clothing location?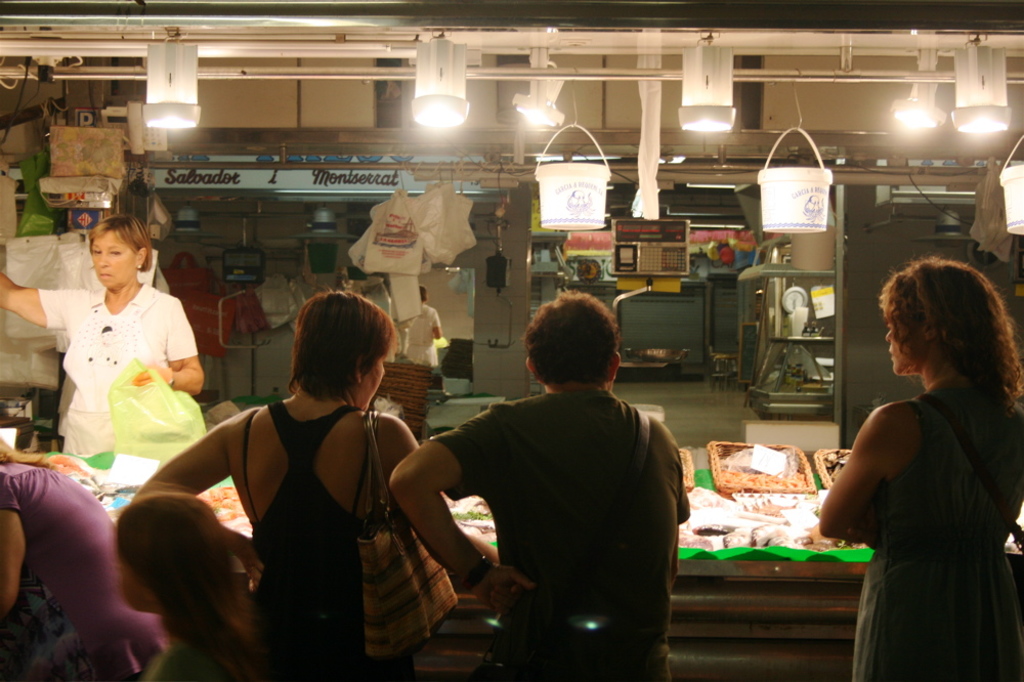
box=[35, 281, 196, 450]
